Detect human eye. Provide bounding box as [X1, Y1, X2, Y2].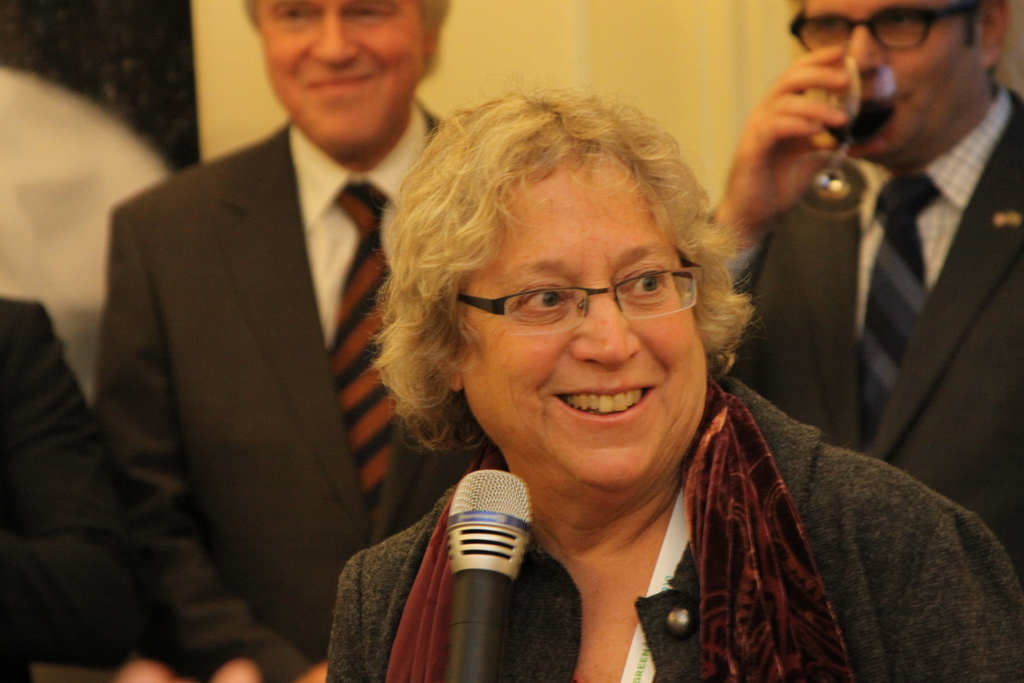
[617, 260, 671, 300].
